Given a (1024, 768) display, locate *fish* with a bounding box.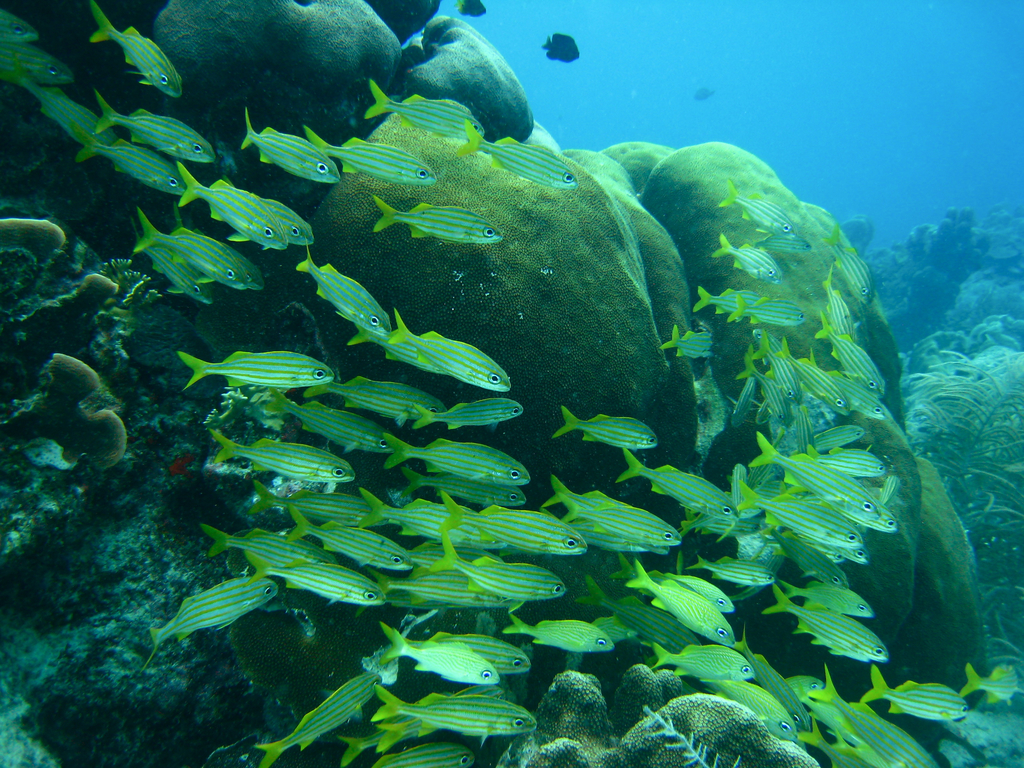
Located: region(457, 0, 489, 16).
